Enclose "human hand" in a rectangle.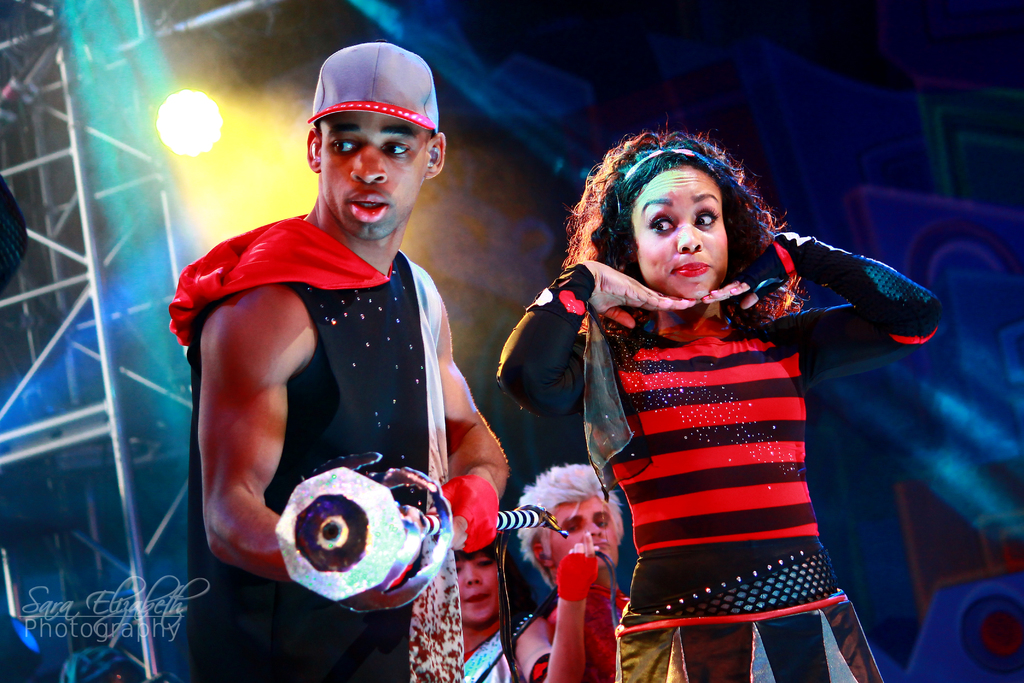
588,260,700,332.
